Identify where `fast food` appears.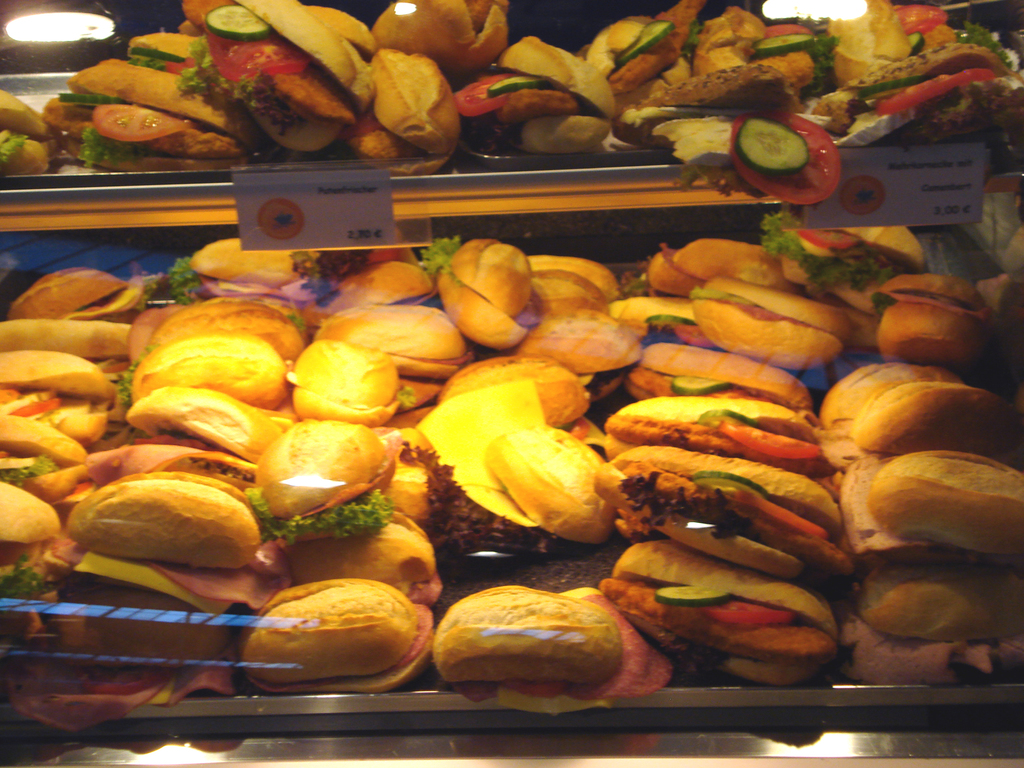
Appears at box=[0, 0, 1023, 209].
